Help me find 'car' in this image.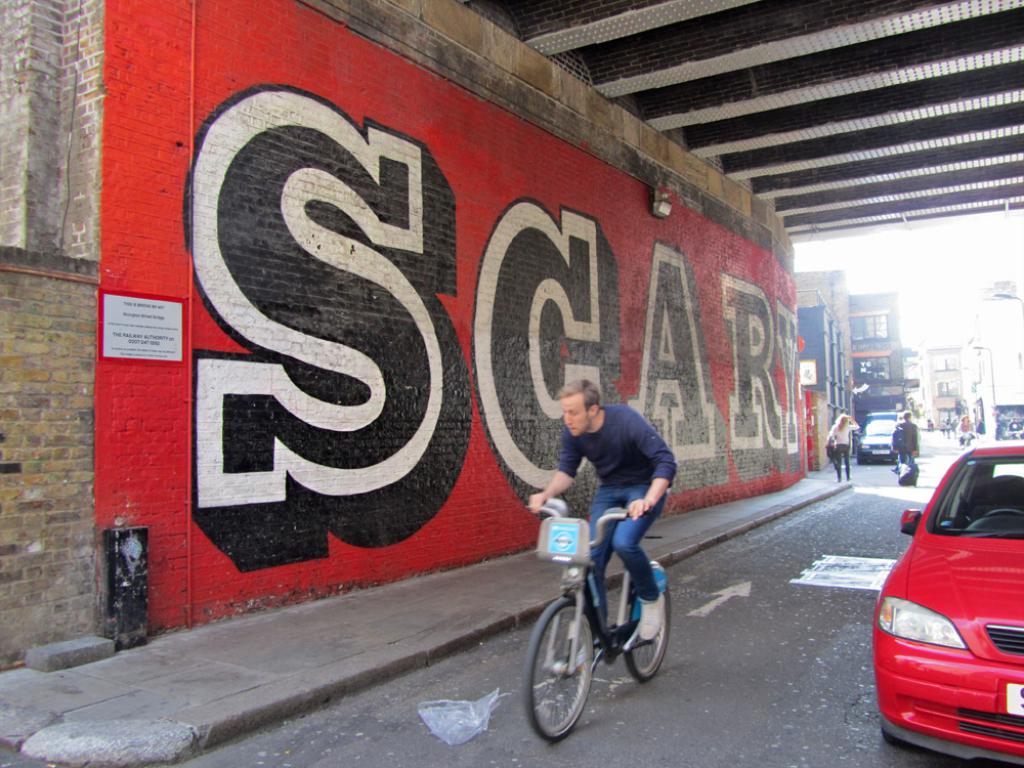
Found it: 870/442/1023/767.
